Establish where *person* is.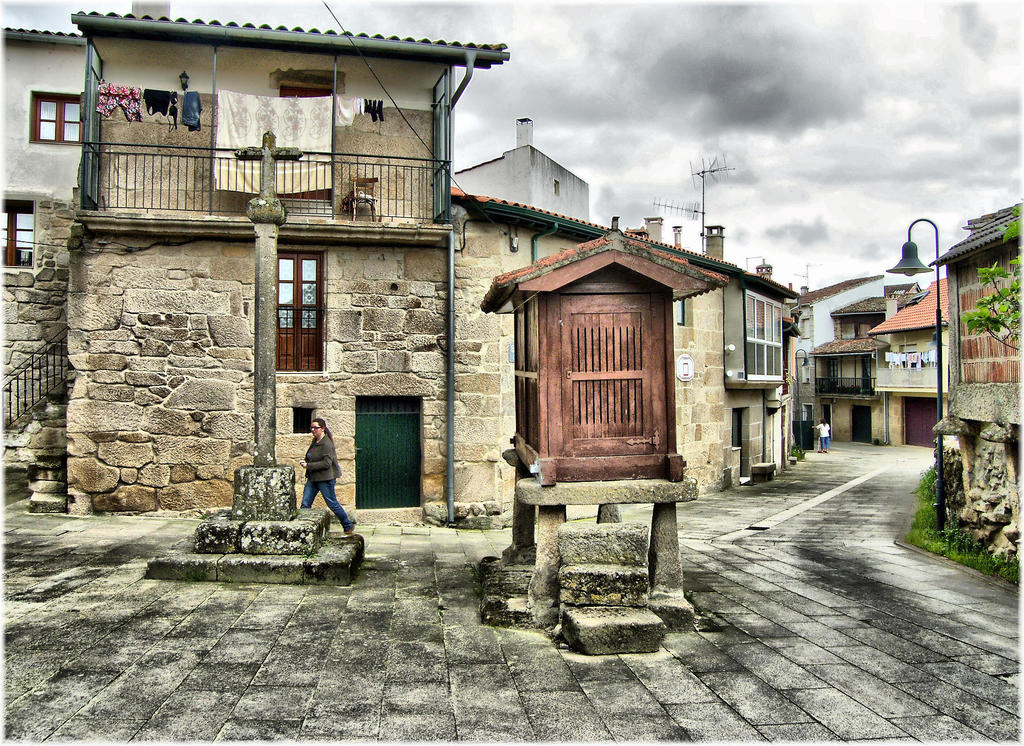
Established at bbox=(815, 421, 829, 451).
